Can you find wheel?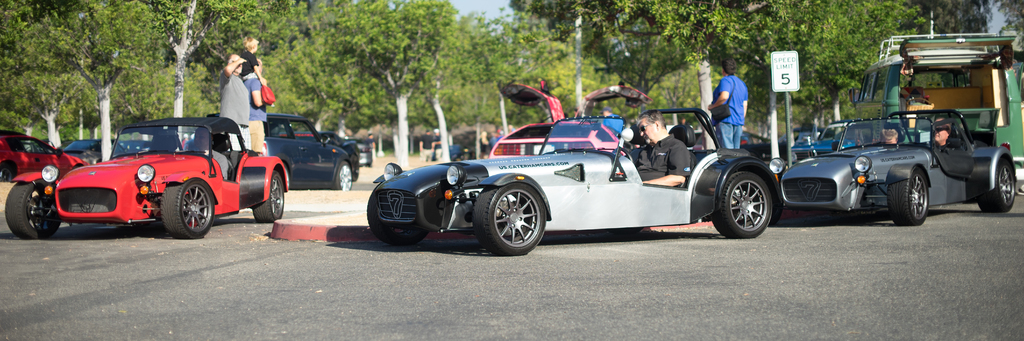
Yes, bounding box: l=614, t=147, r=633, b=164.
